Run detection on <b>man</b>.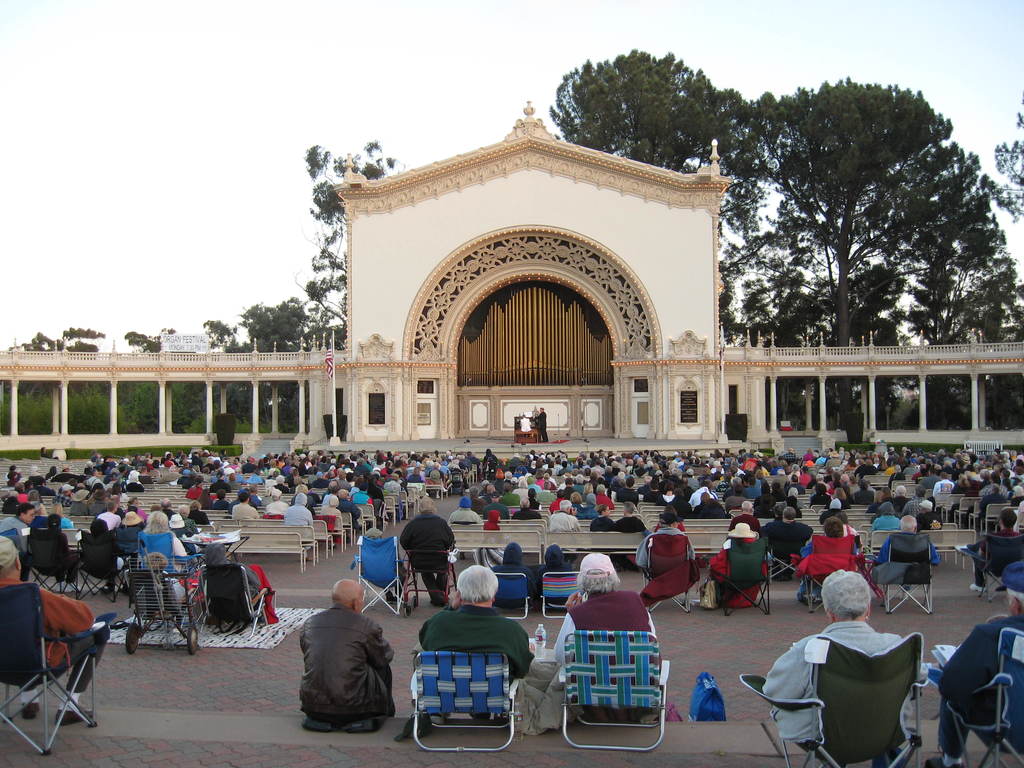
Result: l=278, t=581, r=397, b=746.
